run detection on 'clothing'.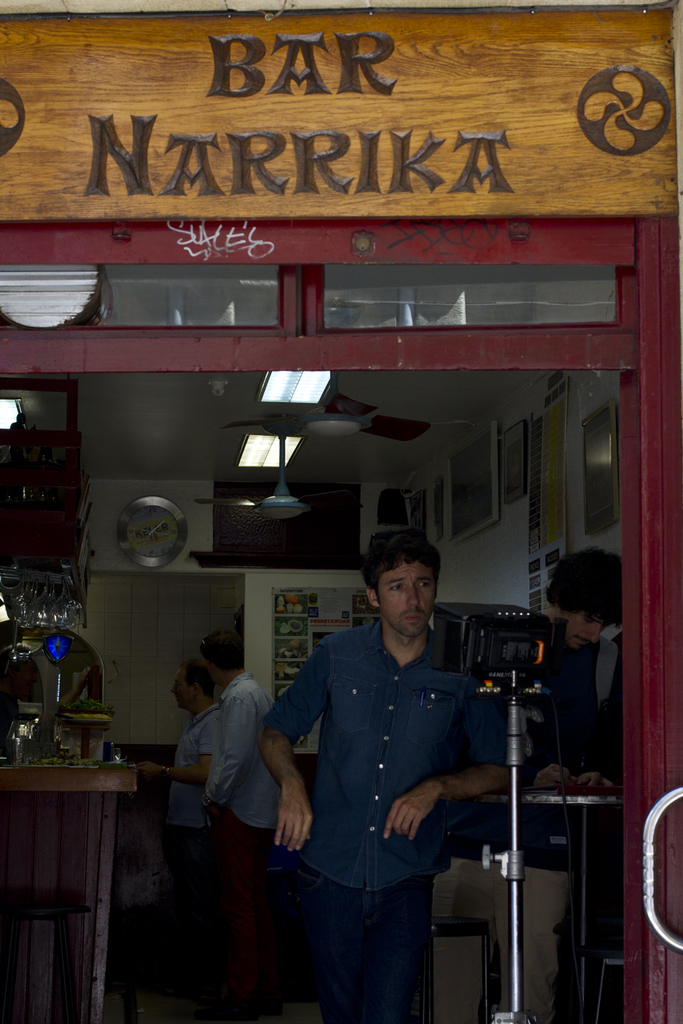
Result: select_region(510, 610, 622, 1023).
